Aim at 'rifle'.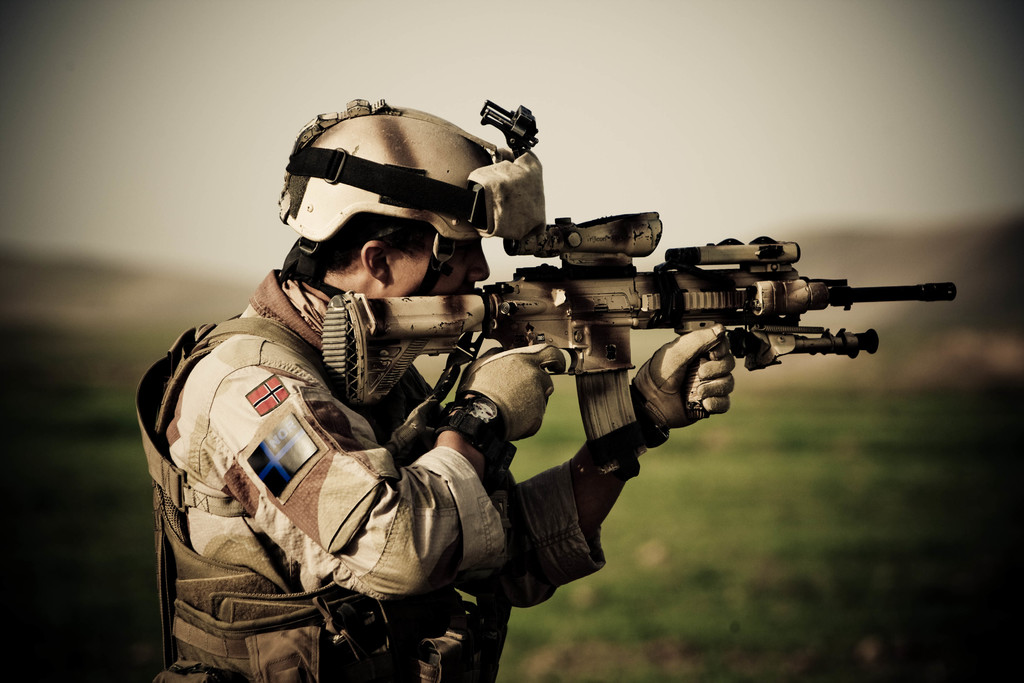
Aimed at locate(344, 201, 975, 491).
